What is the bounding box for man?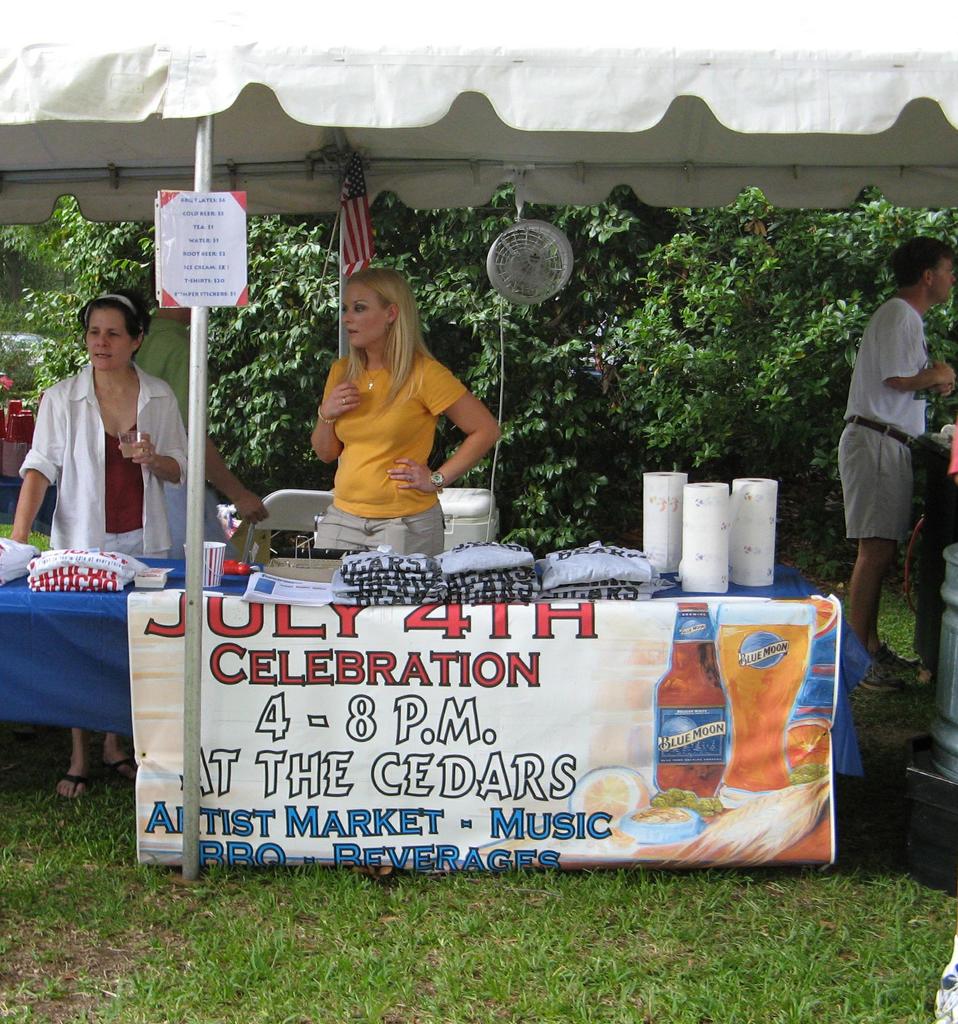
(132,252,268,573).
